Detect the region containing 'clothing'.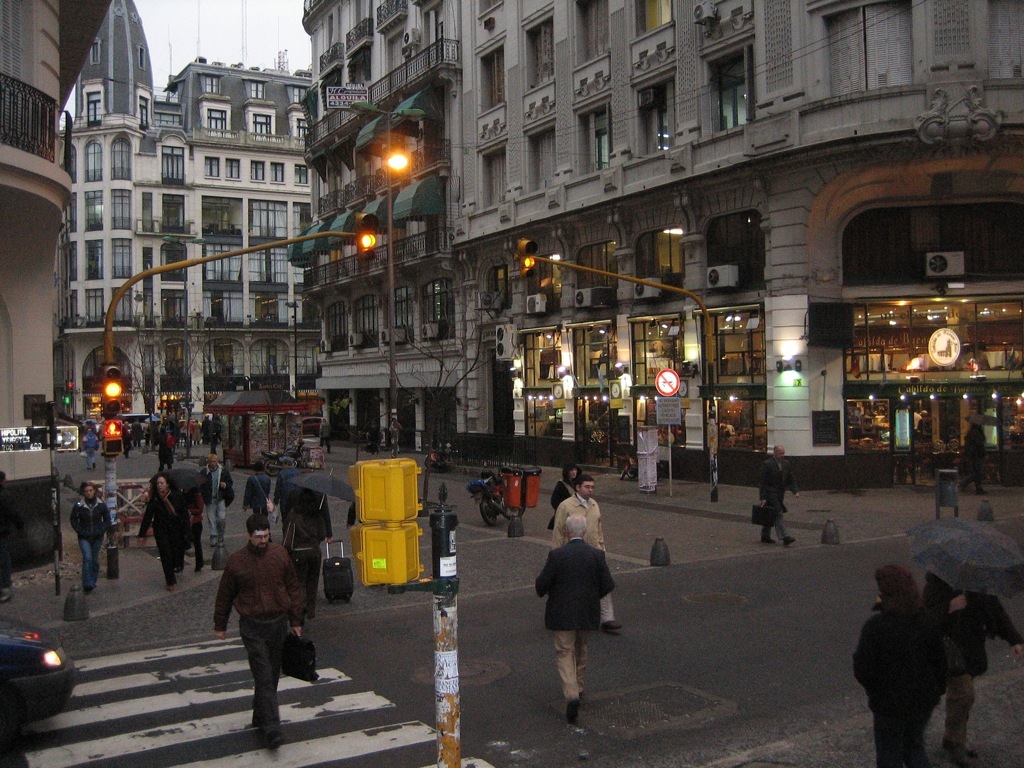
locate(138, 490, 189, 575).
